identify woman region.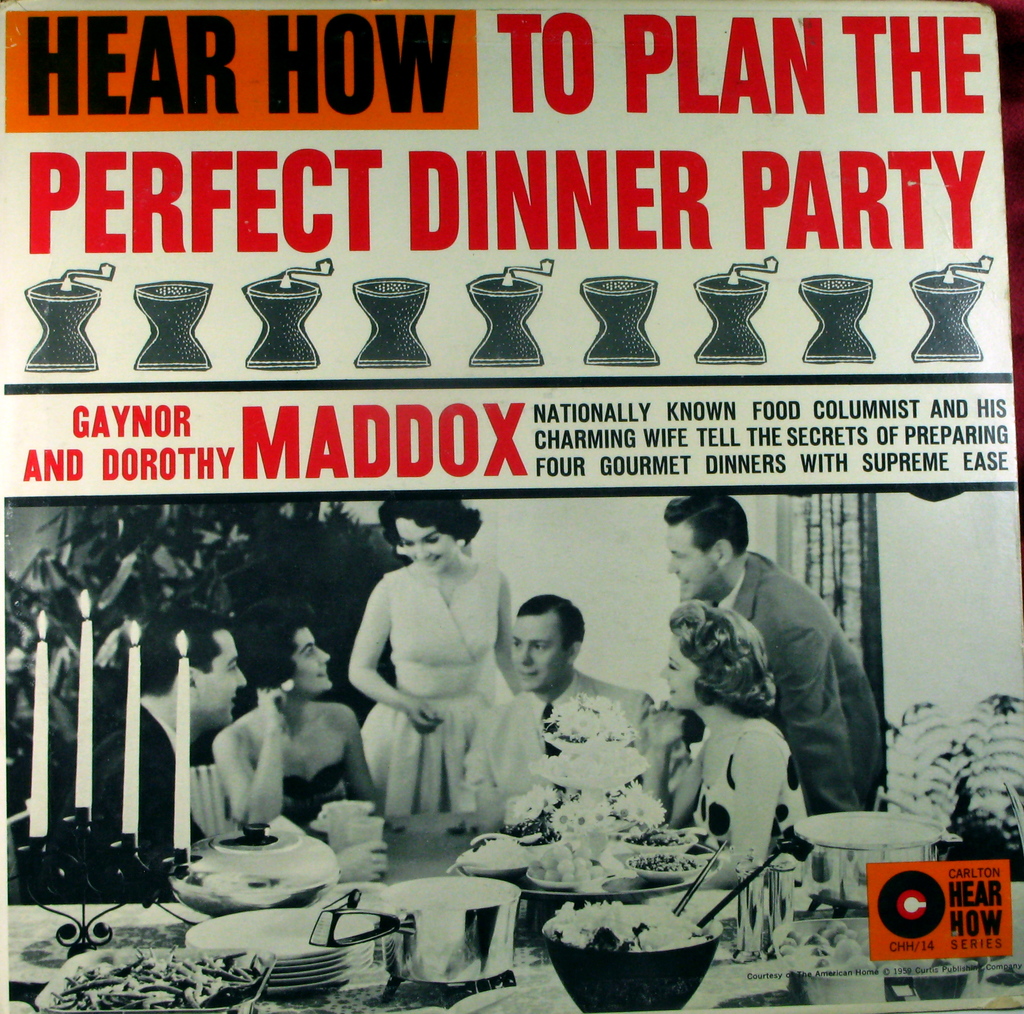
Region: left=212, top=600, right=384, bottom=829.
